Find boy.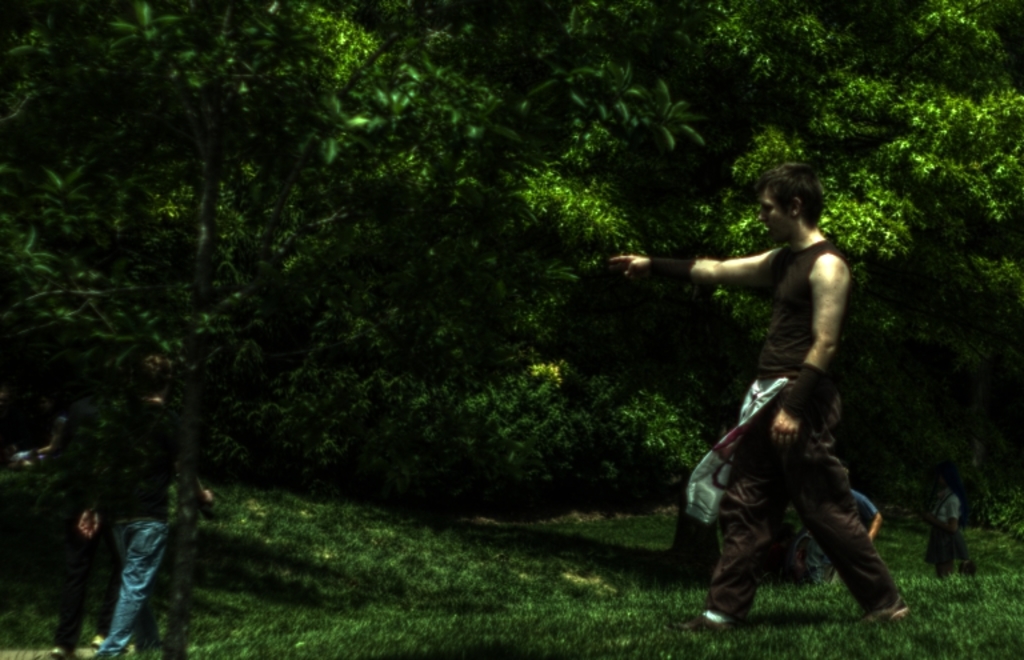
region(69, 345, 217, 659).
